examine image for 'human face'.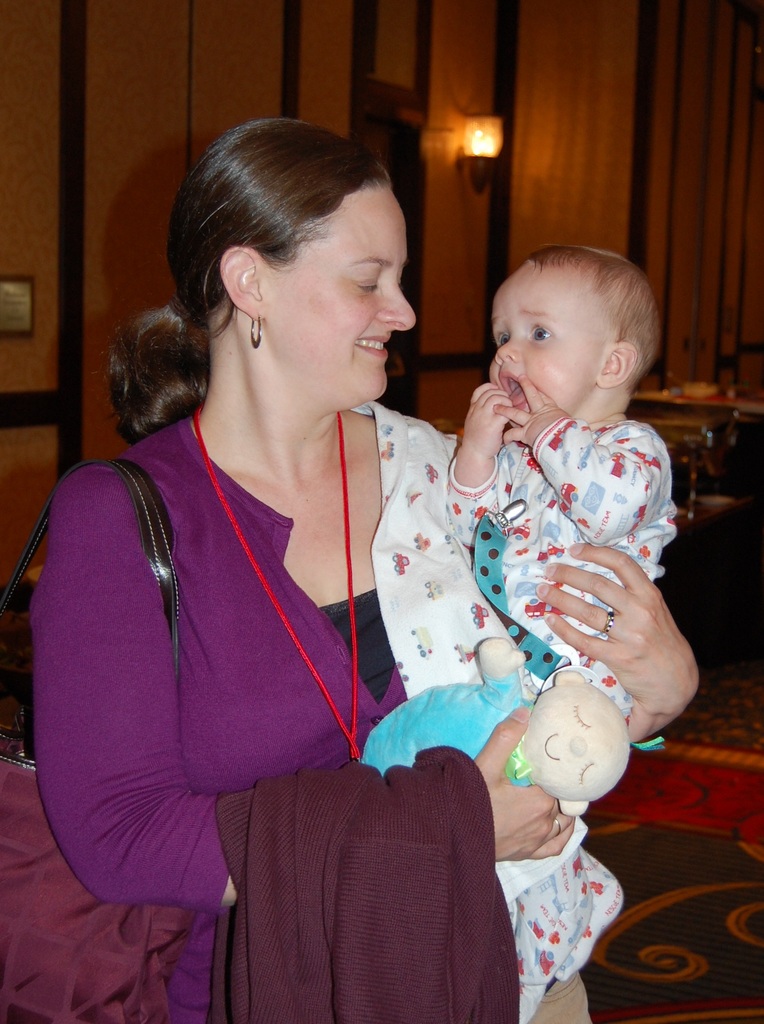
Examination result: left=491, top=264, right=613, bottom=414.
